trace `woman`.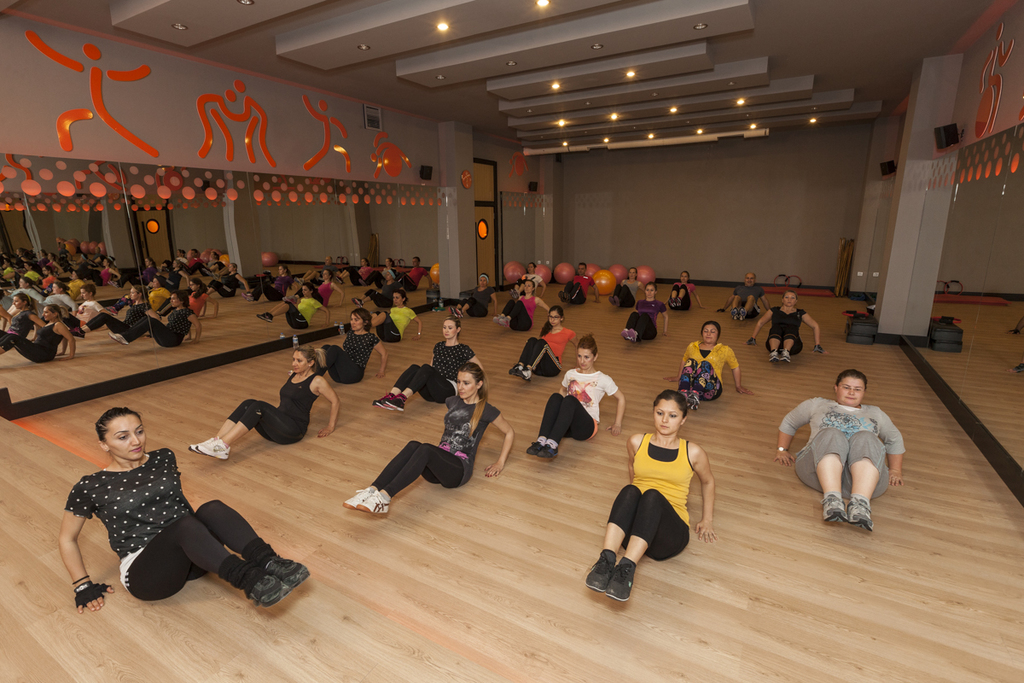
Traced to 370/317/486/412.
